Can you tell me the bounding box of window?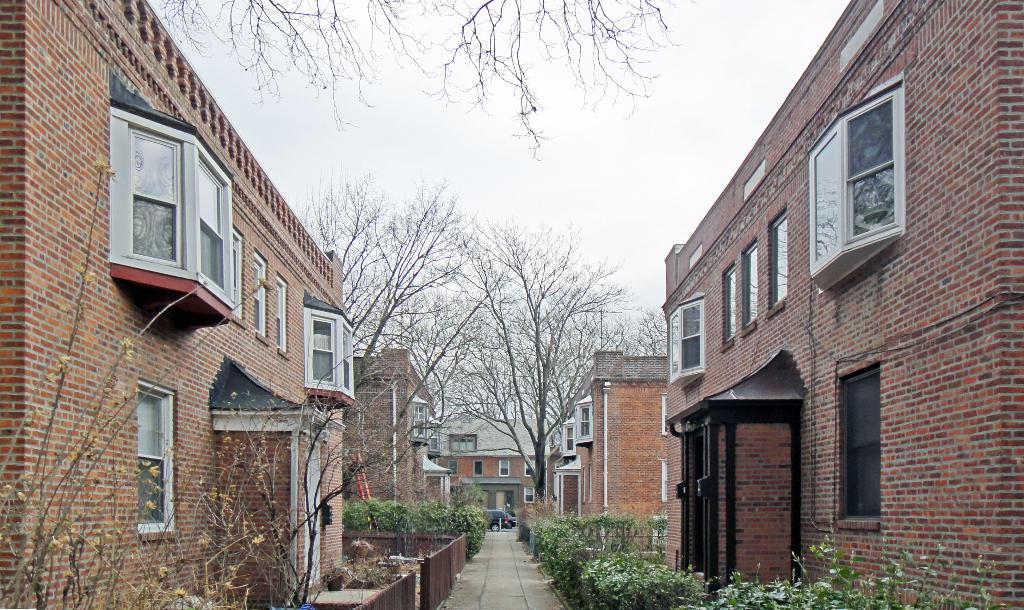
box=[524, 457, 538, 476].
